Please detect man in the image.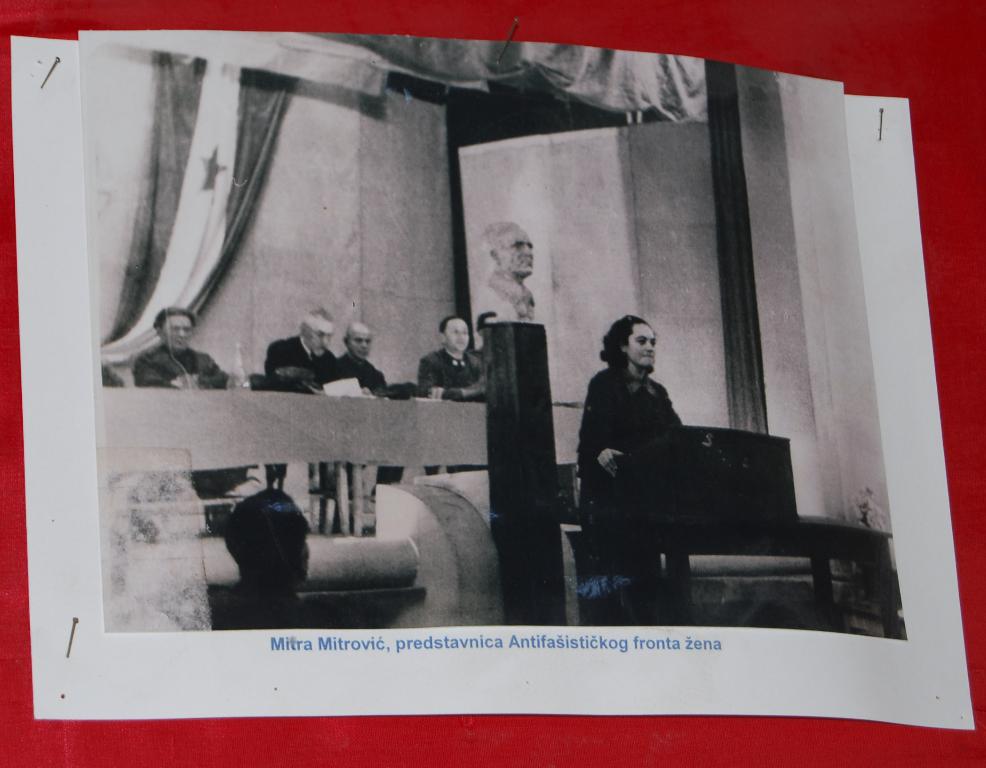
Rect(420, 311, 489, 404).
